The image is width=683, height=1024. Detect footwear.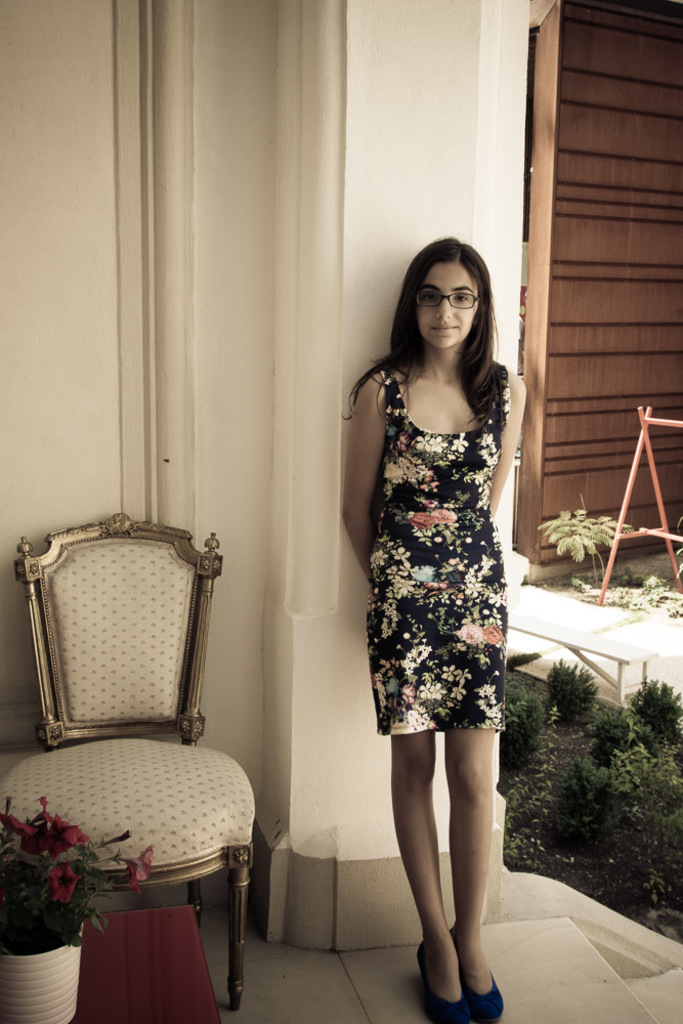
Detection: [470,968,511,1023].
